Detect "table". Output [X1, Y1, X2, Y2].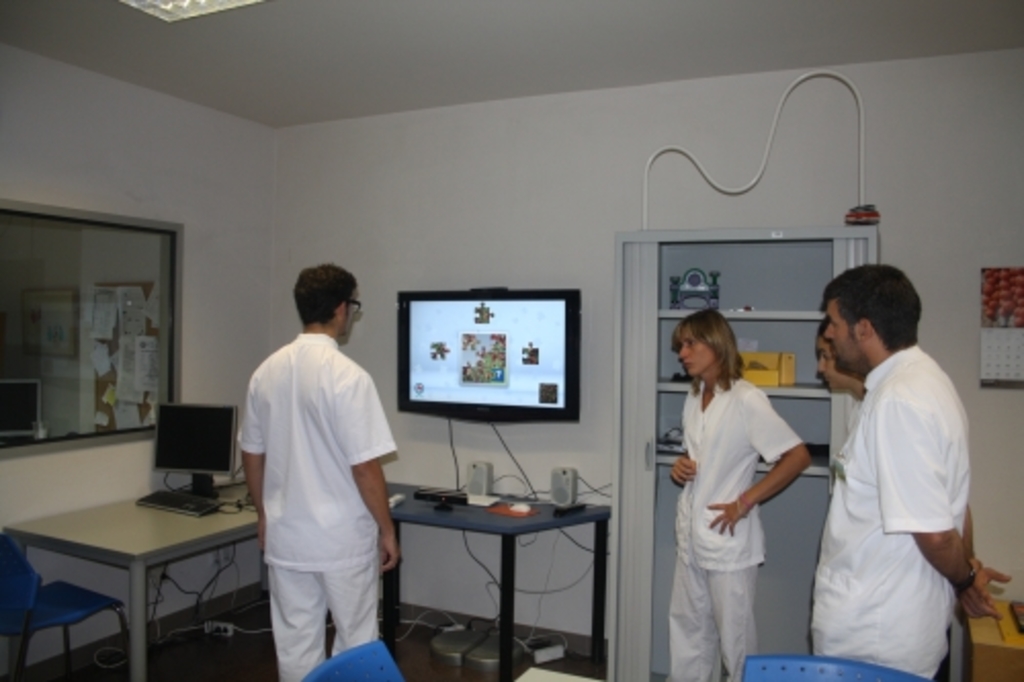
[0, 479, 264, 680].
